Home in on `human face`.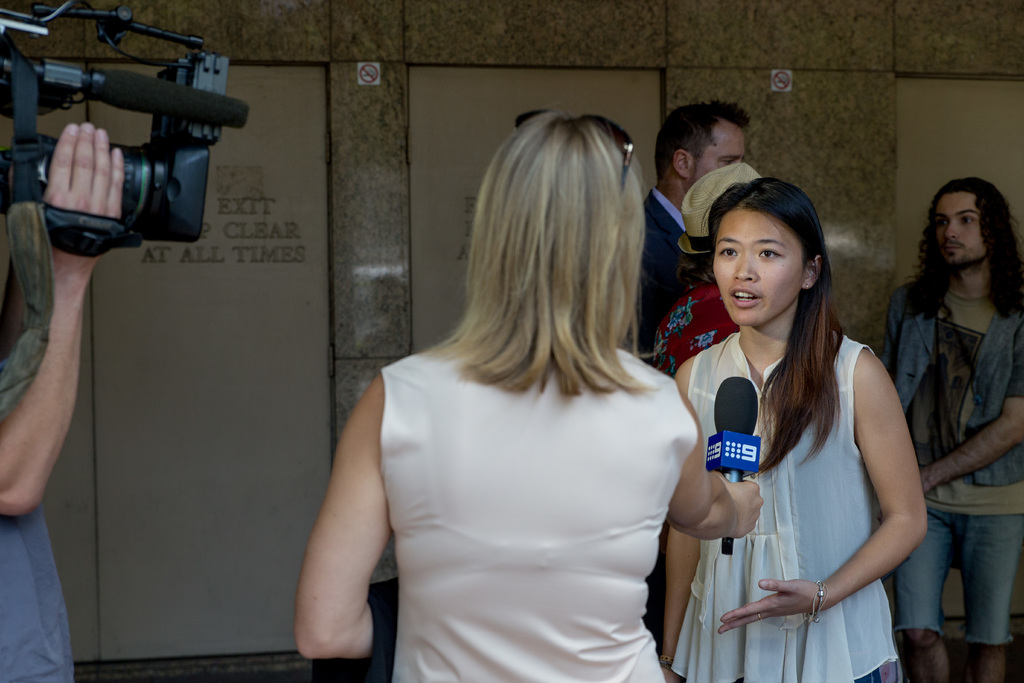
Homed in at x1=710, y1=213, x2=804, y2=331.
